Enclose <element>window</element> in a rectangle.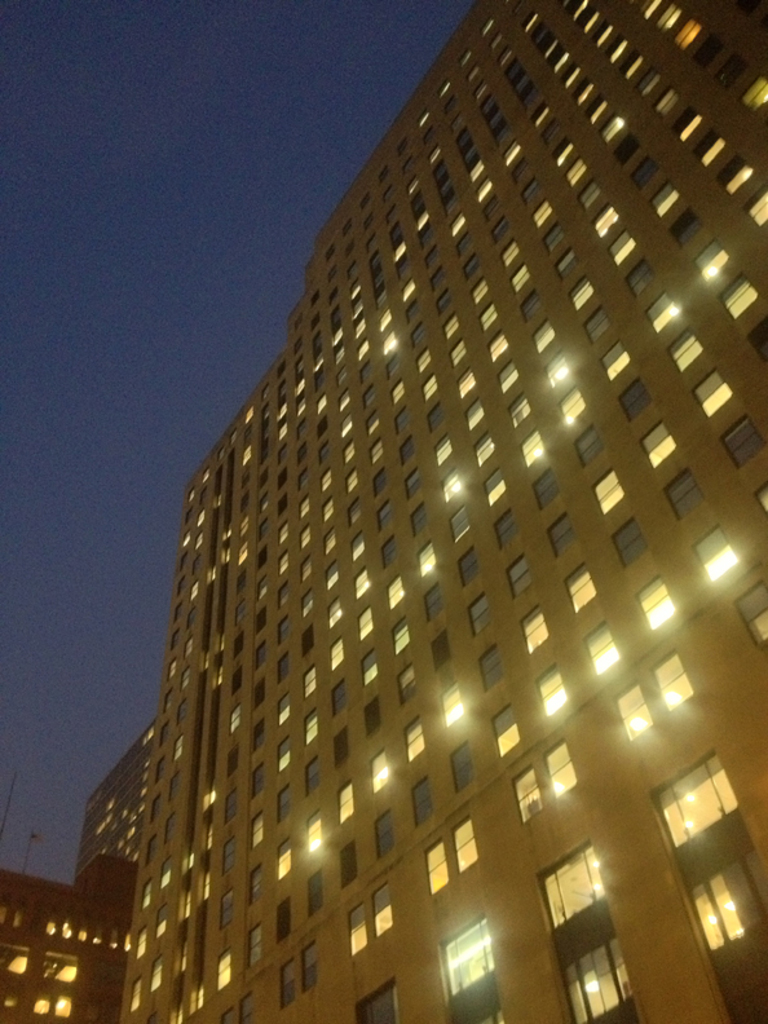
BBox(411, 511, 425, 539).
